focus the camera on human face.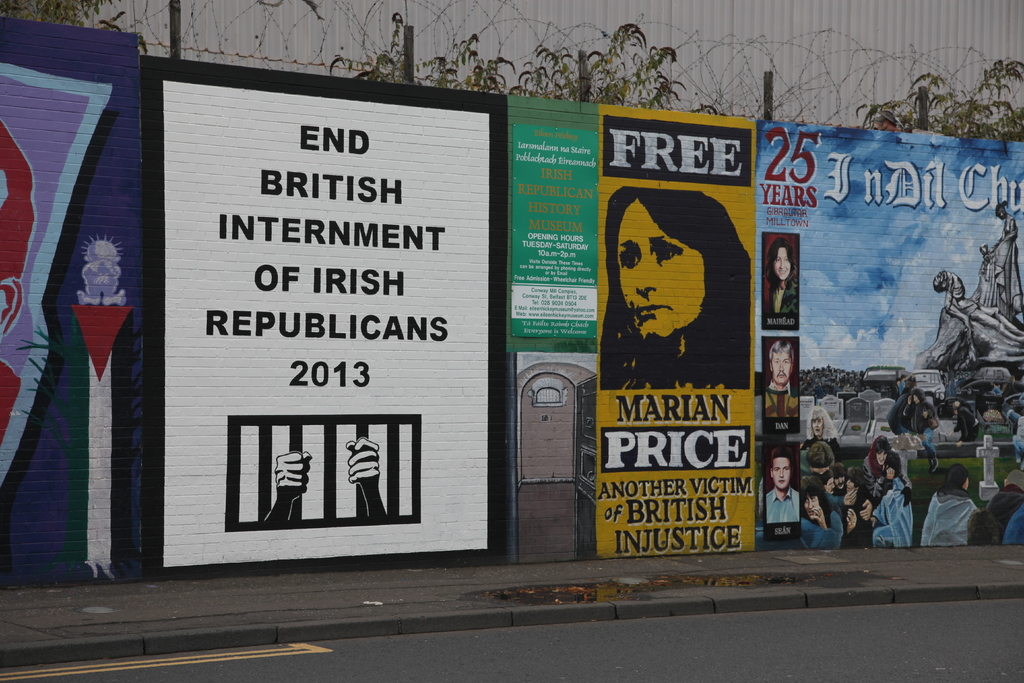
Focus region: BBox(834, 477, 844, 491).
